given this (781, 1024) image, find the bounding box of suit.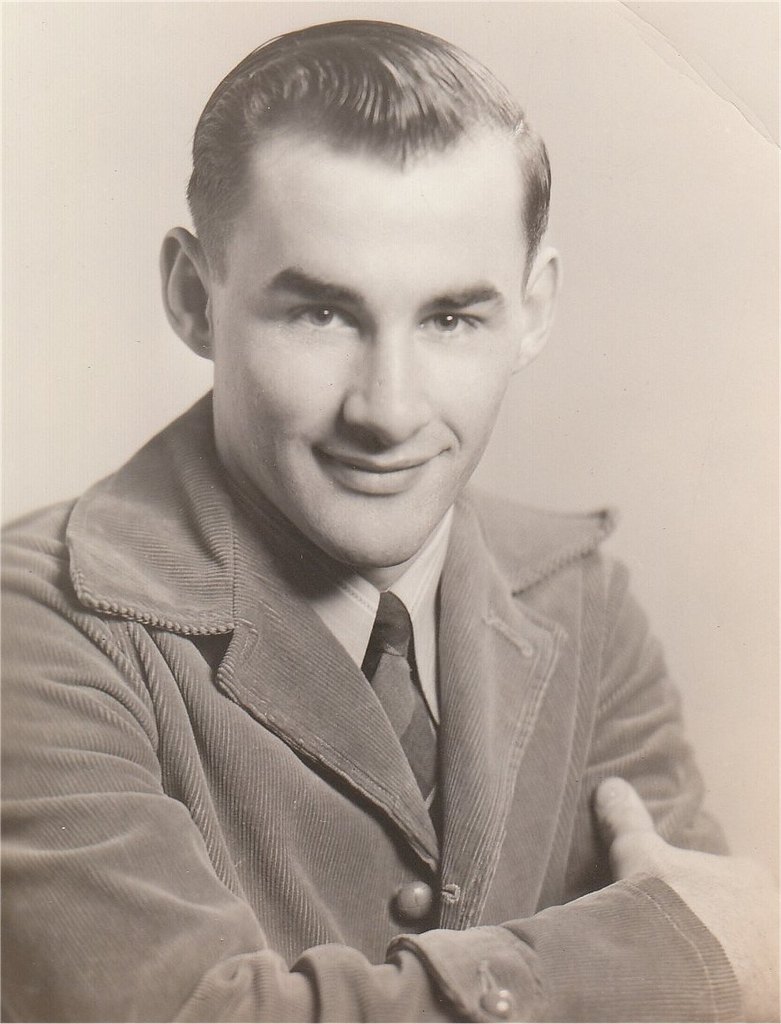
{"x1": 48, "y1": 479, "x2": 658, "y2": 970}.
